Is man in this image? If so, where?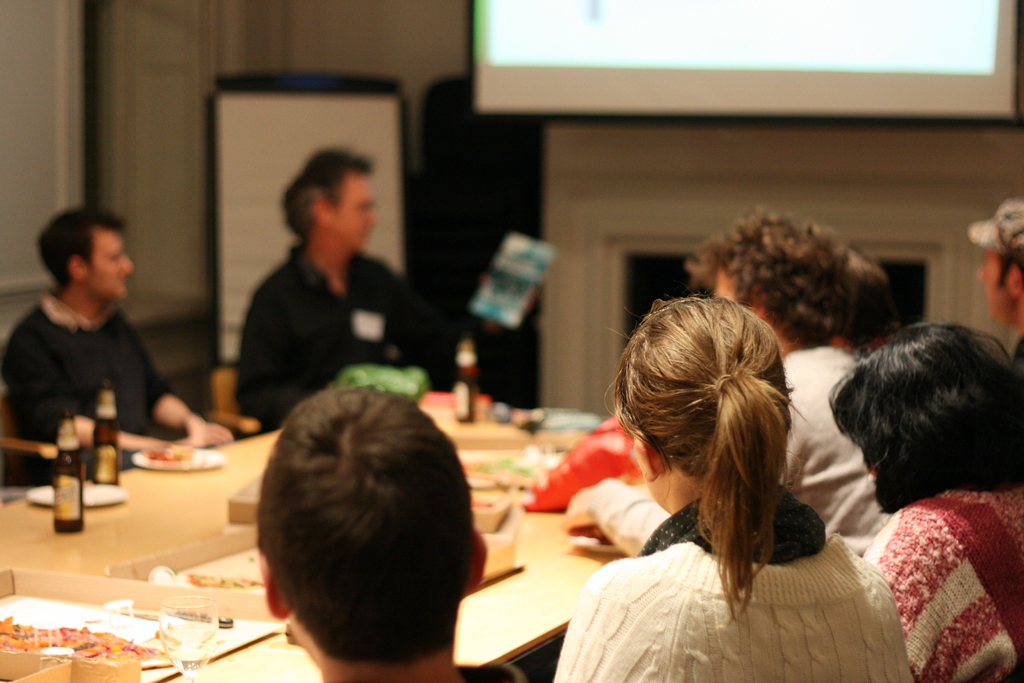
Yes, at [x1=264, y1=380, x2=528, y2=682].
